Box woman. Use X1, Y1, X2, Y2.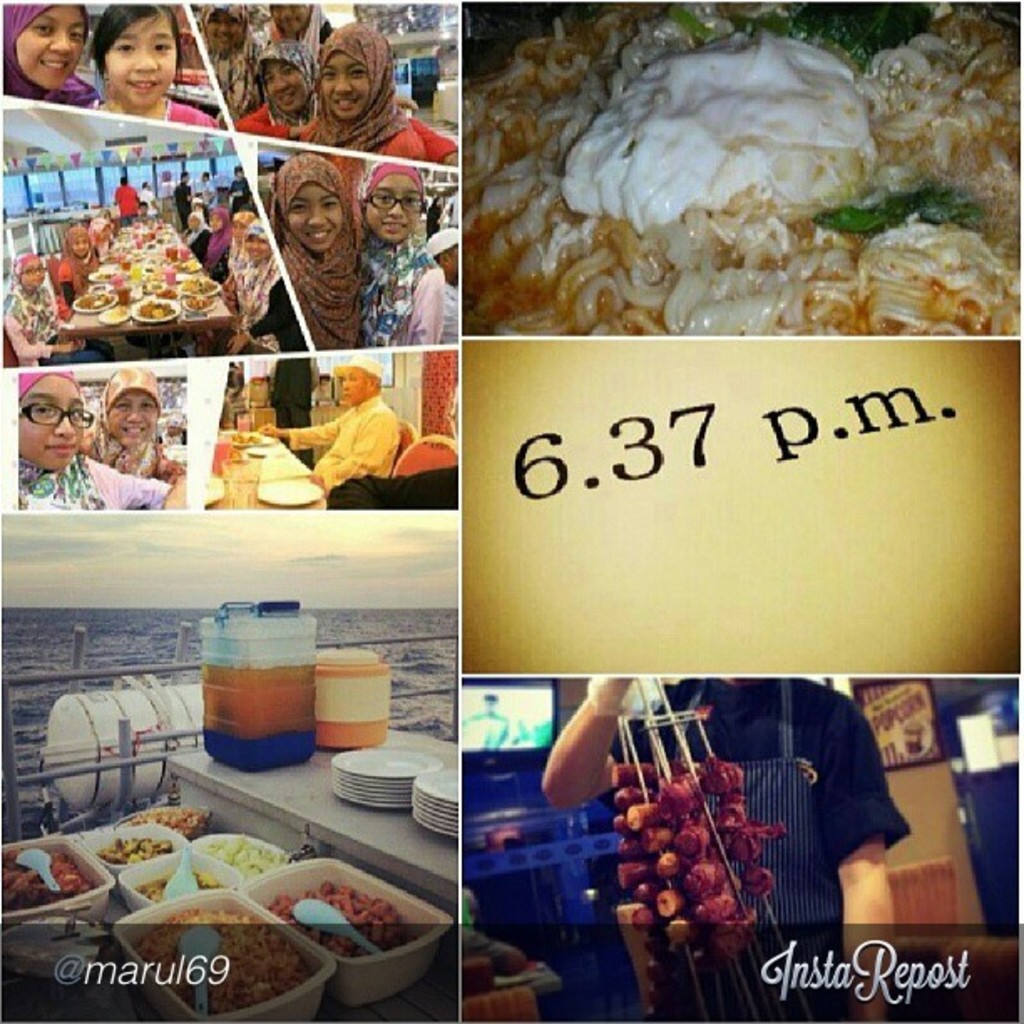
365, 159, 450, 346.
